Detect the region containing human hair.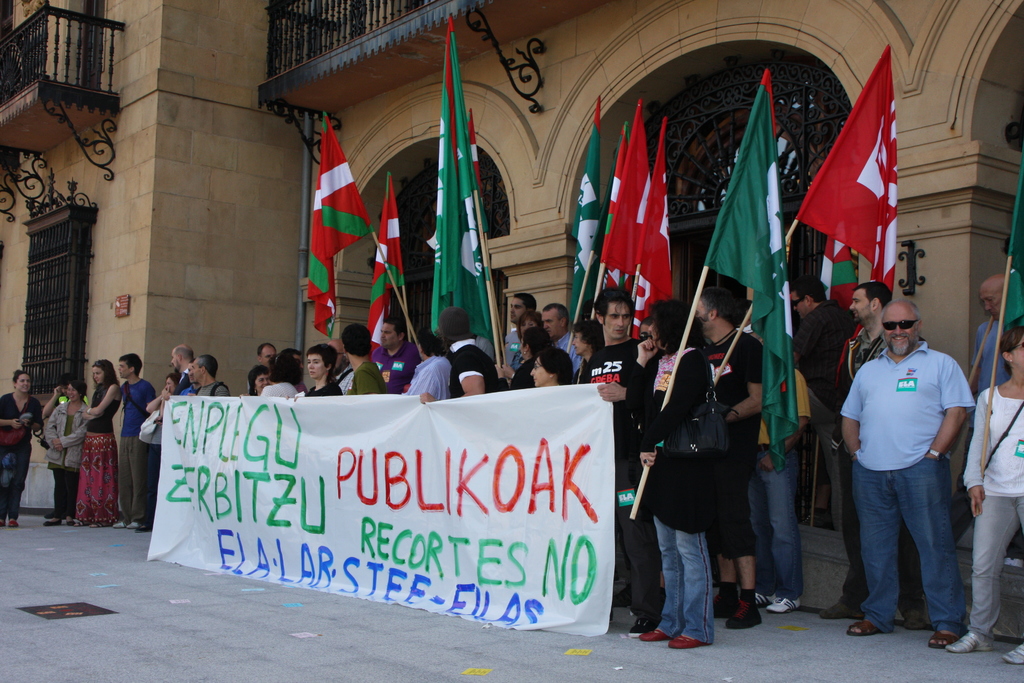
x1=10, y1=370, x2=32, y2=389.
